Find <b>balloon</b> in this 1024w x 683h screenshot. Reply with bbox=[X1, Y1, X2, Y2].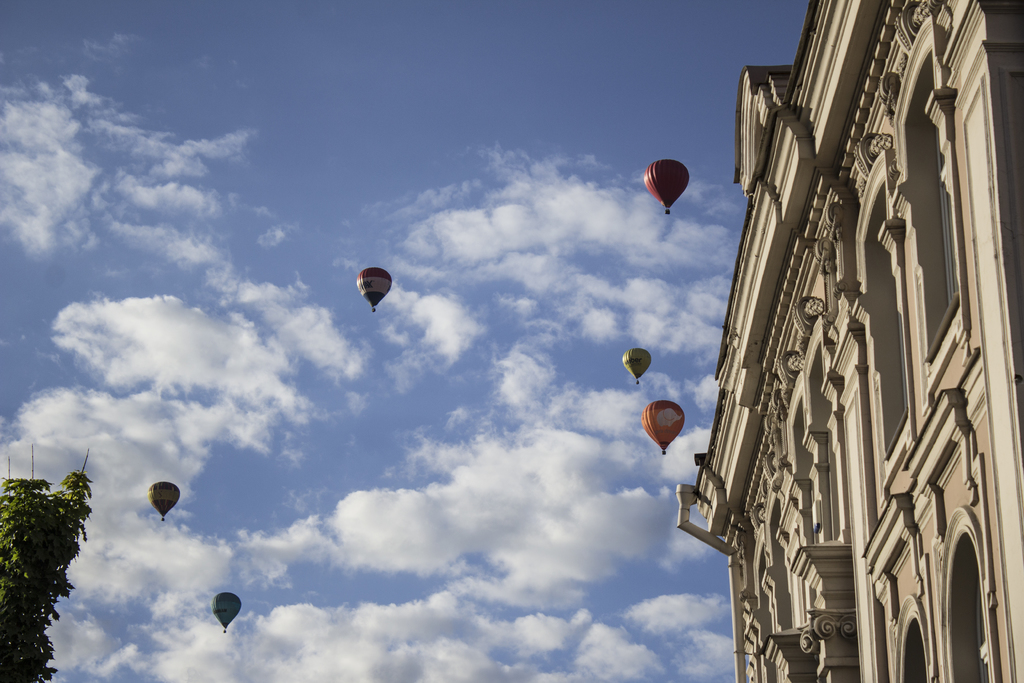
bbox=[354, 270, 392, 306].
